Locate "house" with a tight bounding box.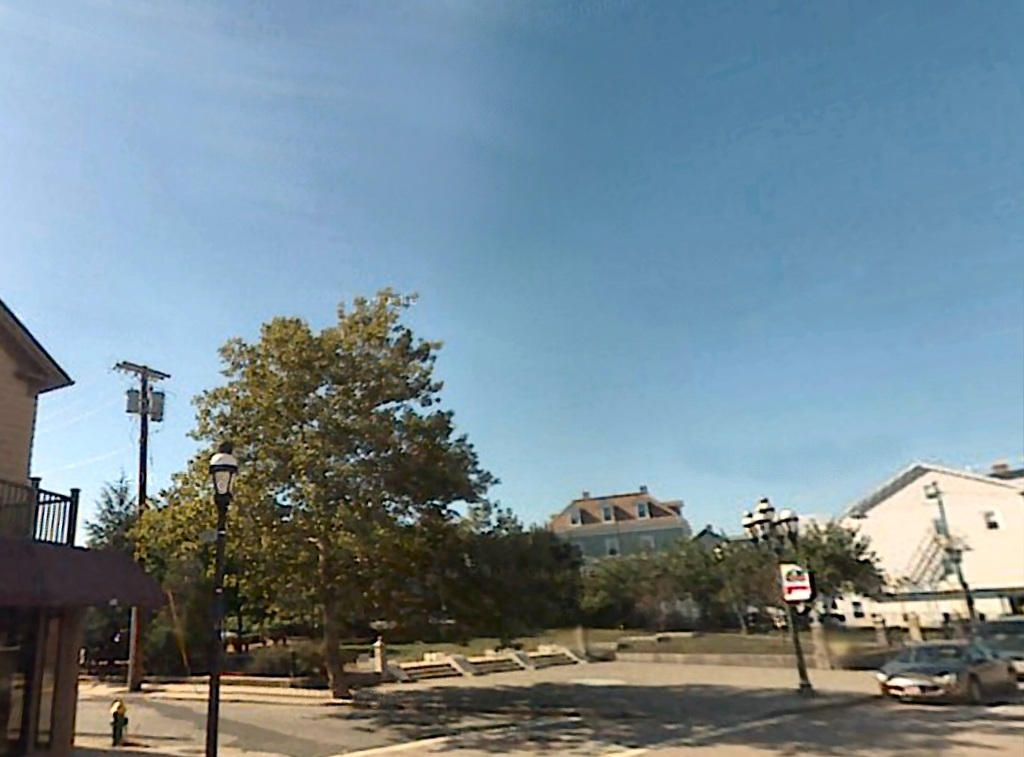
<bbox>824, 456, 1023, 625</bbox>.
